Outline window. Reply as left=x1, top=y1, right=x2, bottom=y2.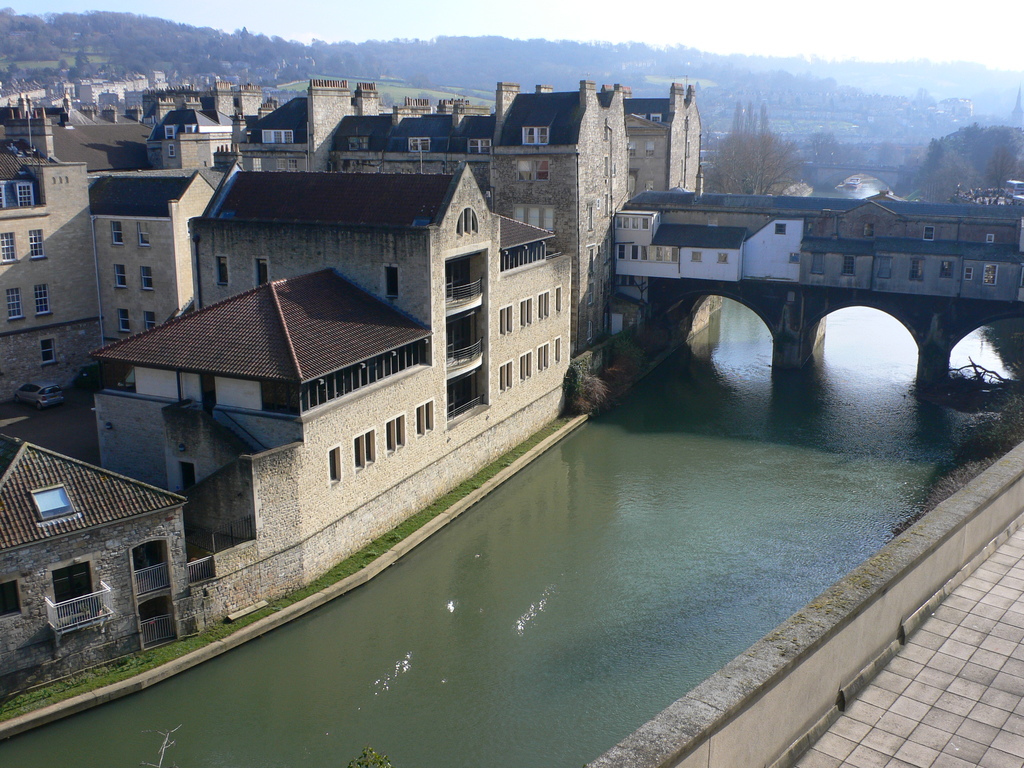
left=19, top=186, right=33, bottom=211.
